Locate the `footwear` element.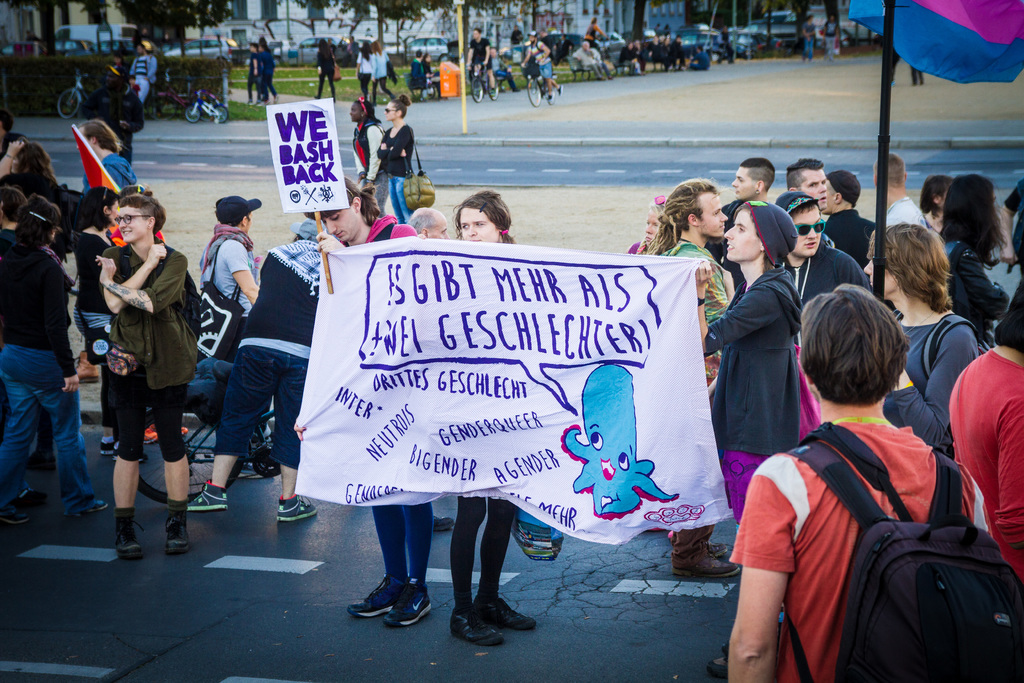
Element bbox: (383, 575, 431, 625).
